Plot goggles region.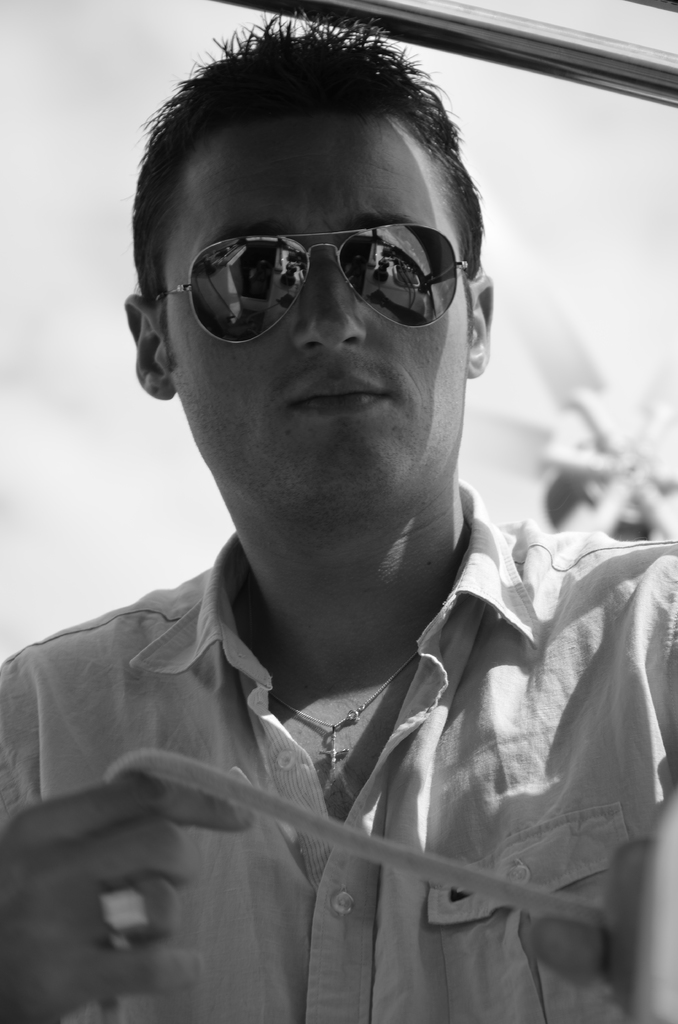
Plotted at BBox(165, 239, 487, 323).
